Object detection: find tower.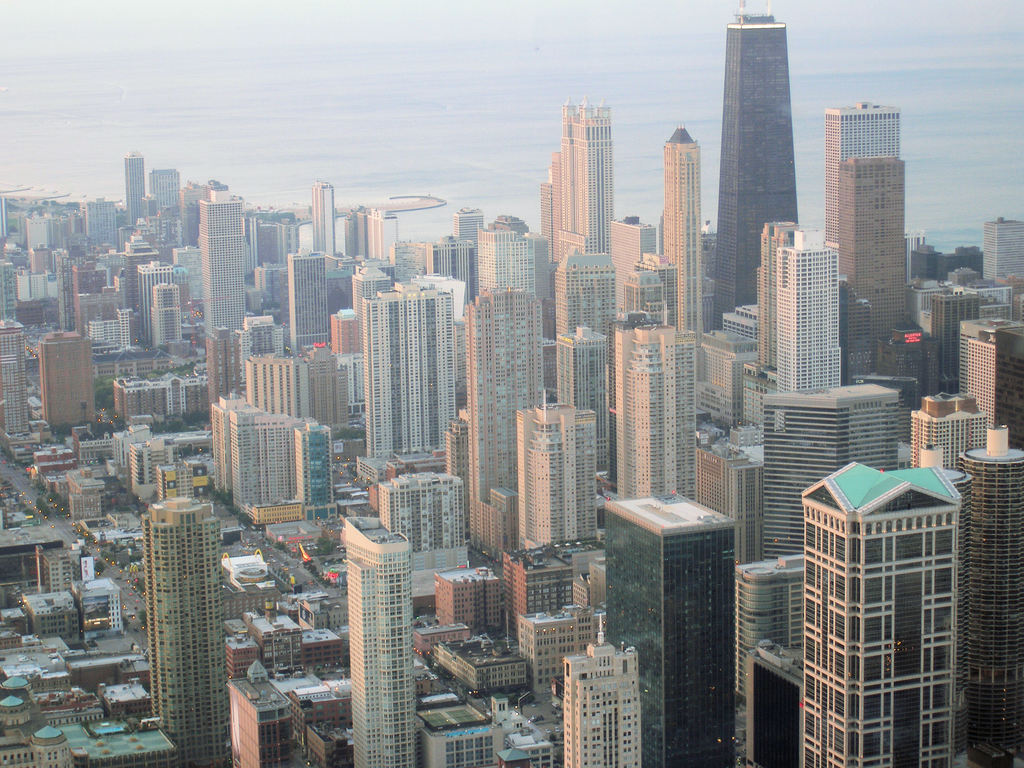
{"left": 212, "top": 382, "right": 339, "bottom": 523}.
